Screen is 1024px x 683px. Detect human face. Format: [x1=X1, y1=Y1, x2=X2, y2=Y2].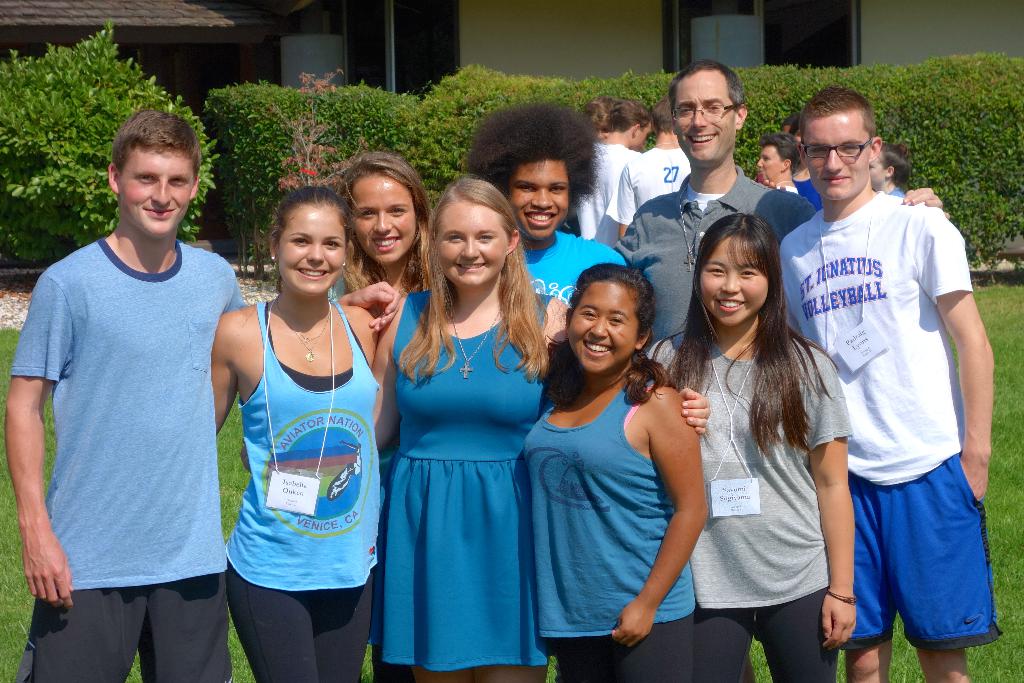
[x1=511, y1=151, x2=570, y2=240].
